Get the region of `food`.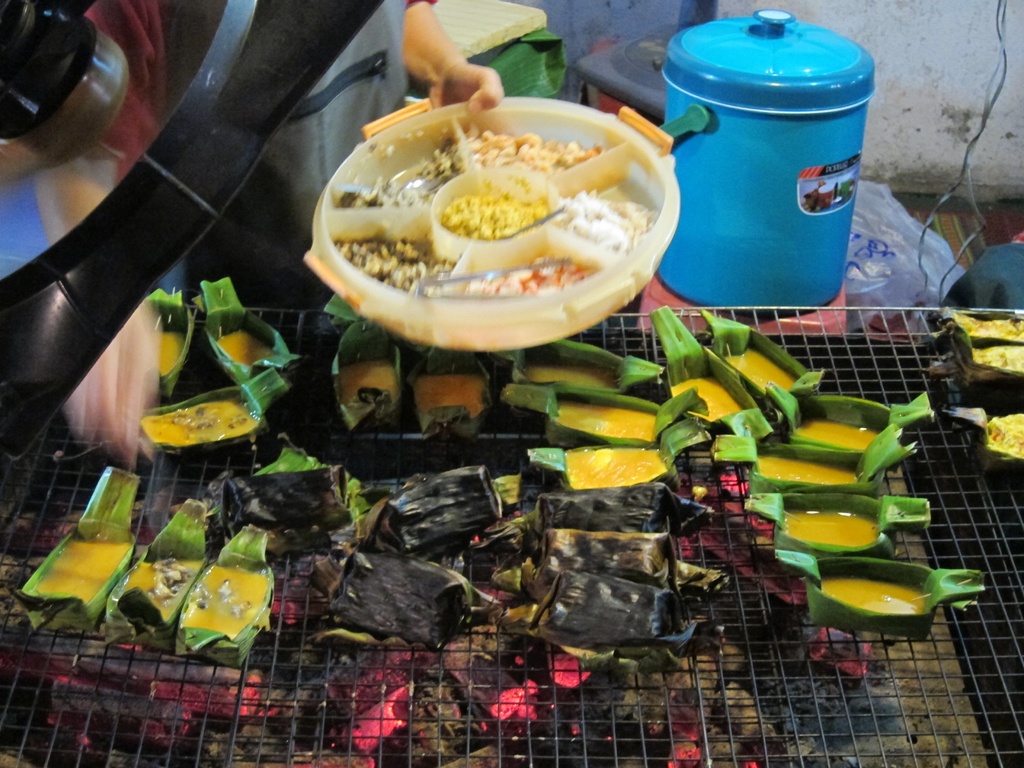
785 508 878 549.
